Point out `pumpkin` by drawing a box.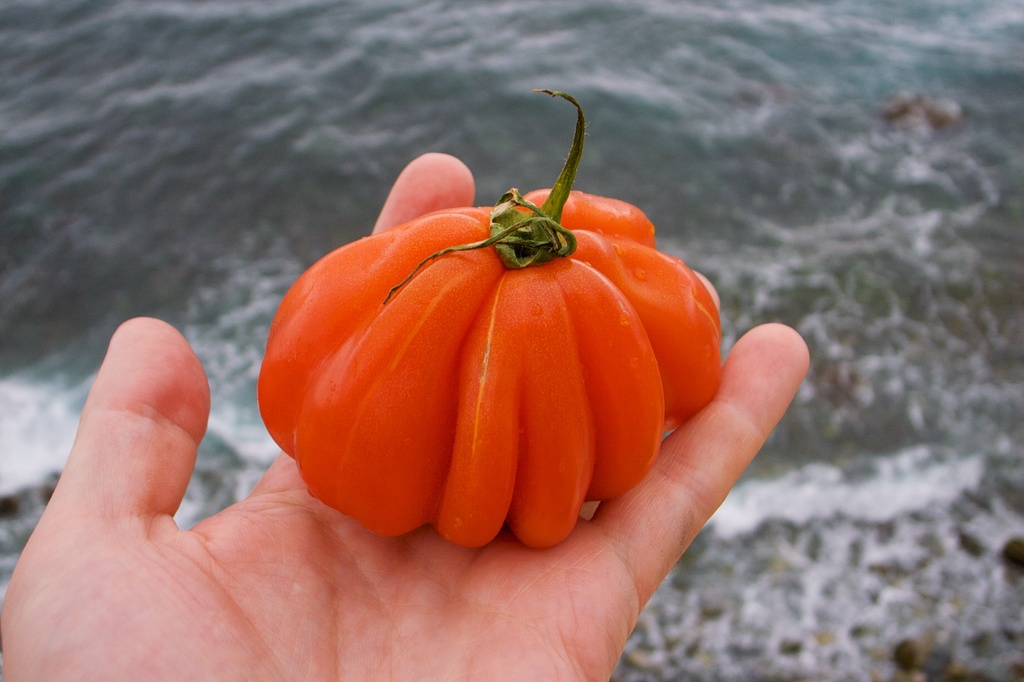
x1=256 y1=90 x2=723 y2=548.
